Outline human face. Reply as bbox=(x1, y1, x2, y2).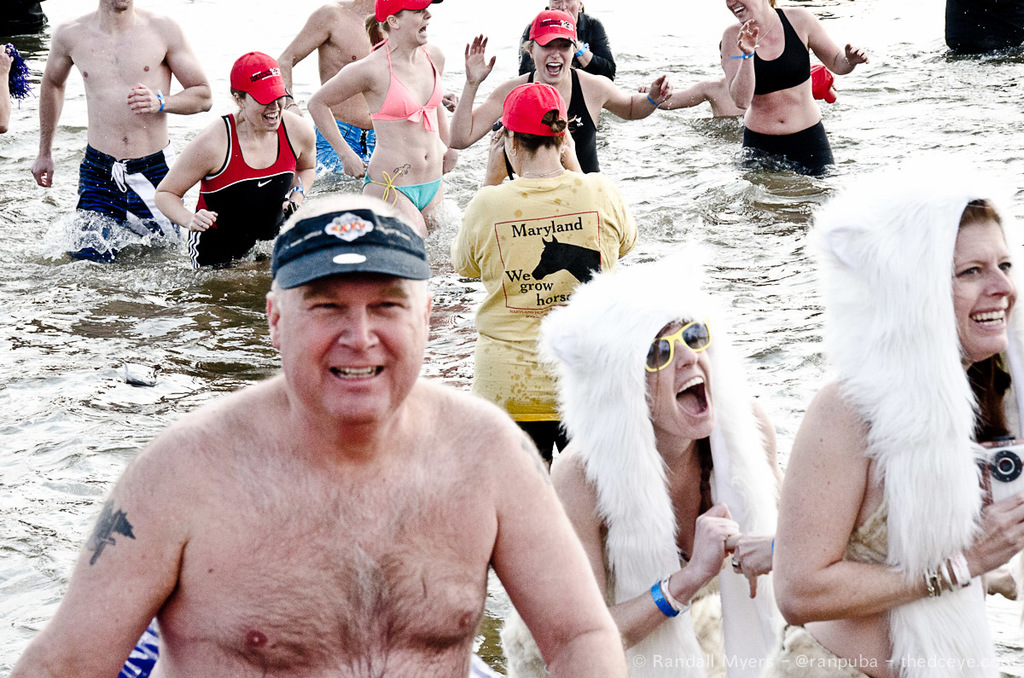
bbox=(397, 4, 428, 54).
